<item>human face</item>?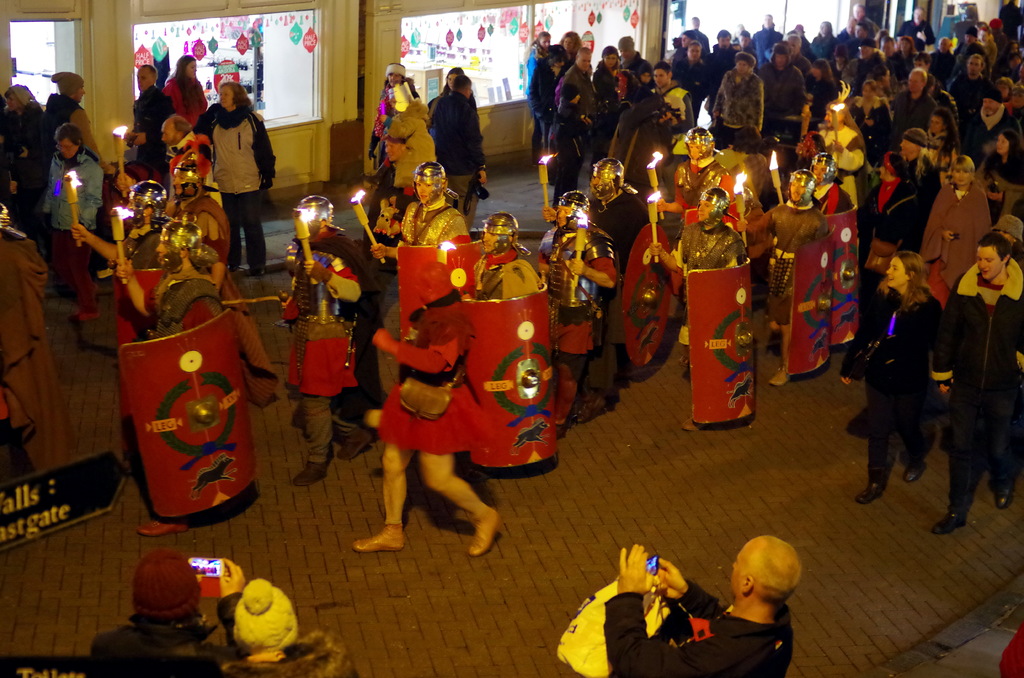
box(604, 54, 617, 68)
